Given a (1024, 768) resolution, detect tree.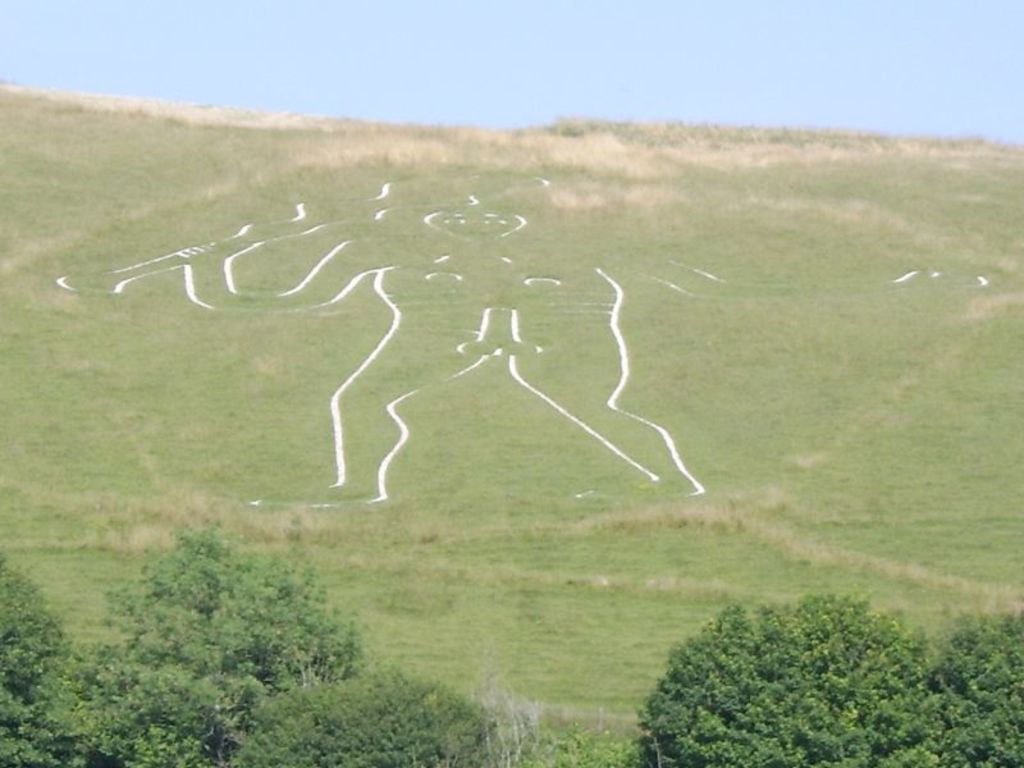
locate(220, 646, 507, 767).
